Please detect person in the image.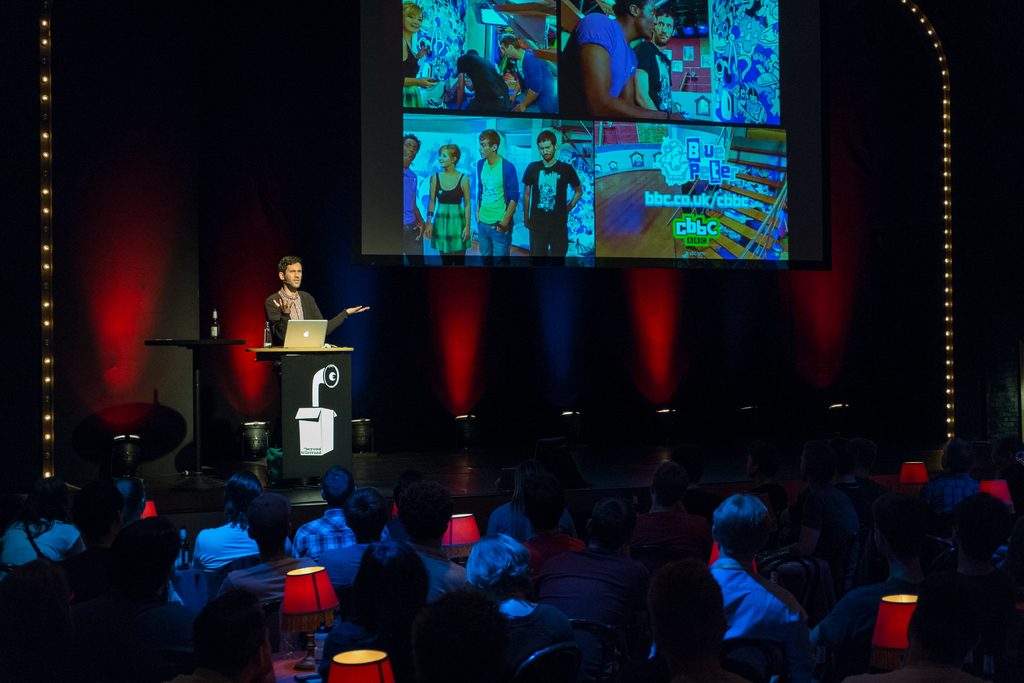
region(477, 129, 516, 258).
